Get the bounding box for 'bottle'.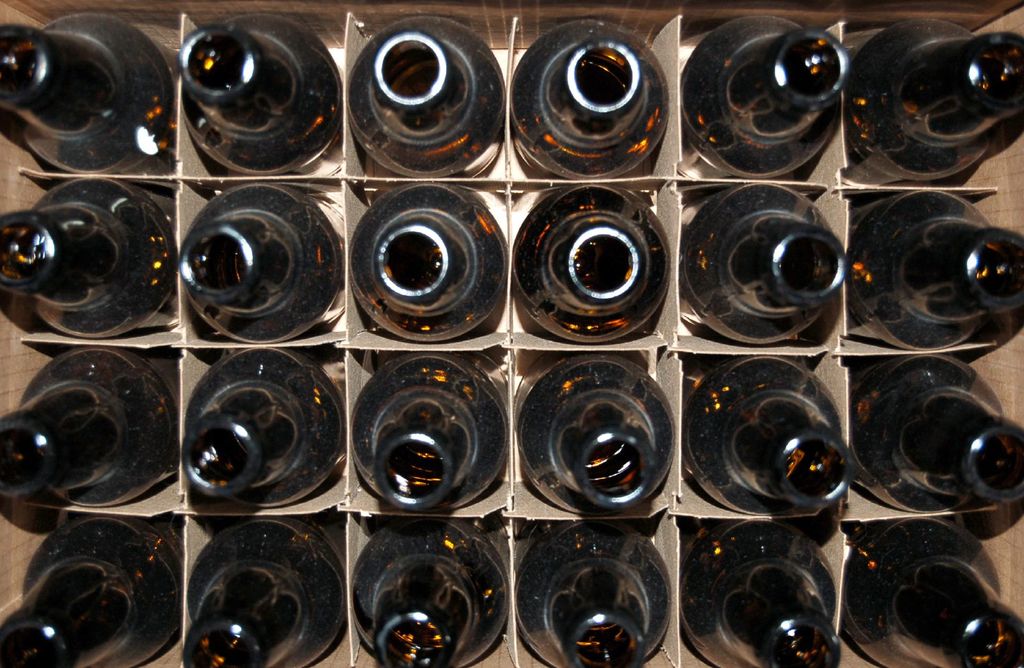
[left=682, top=13, right=849, bottom=173].
